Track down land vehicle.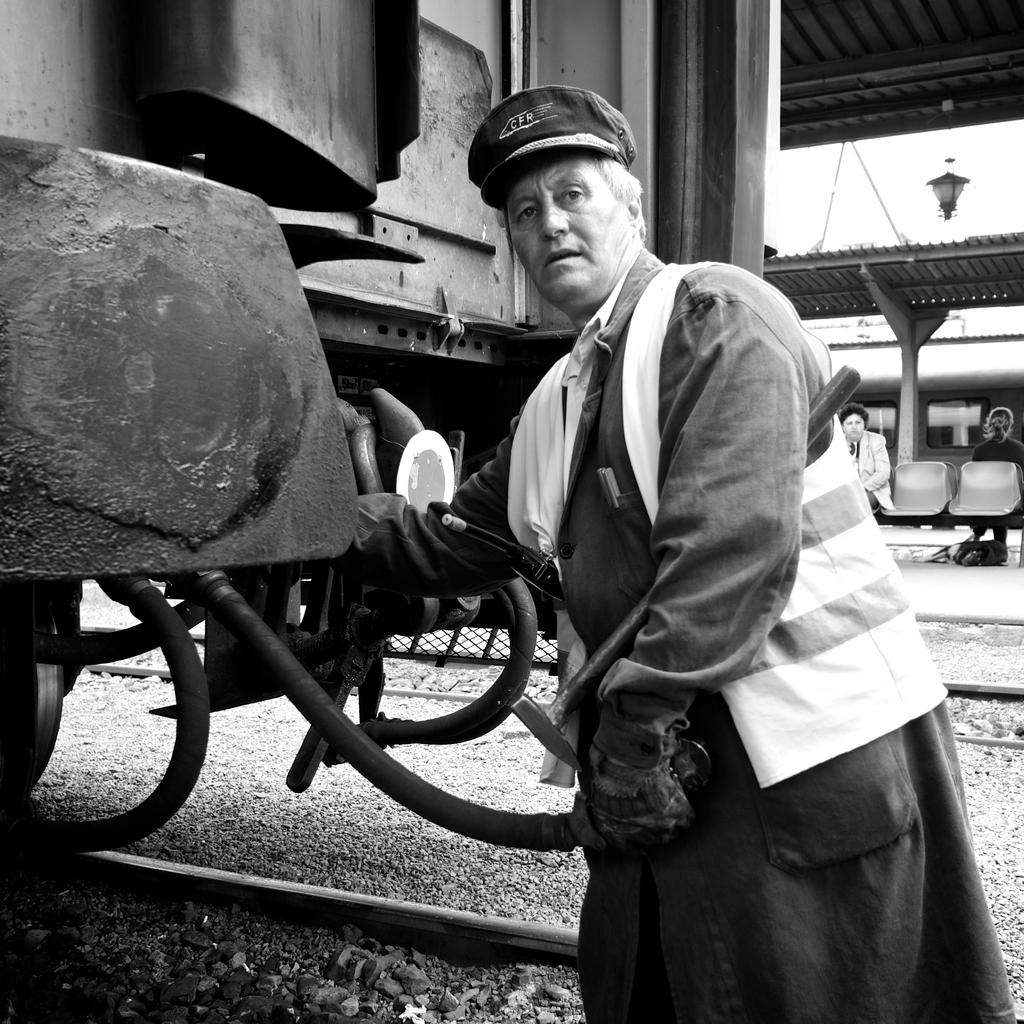
Tracked to (left=0, top=0, right=797, bottom=857).
